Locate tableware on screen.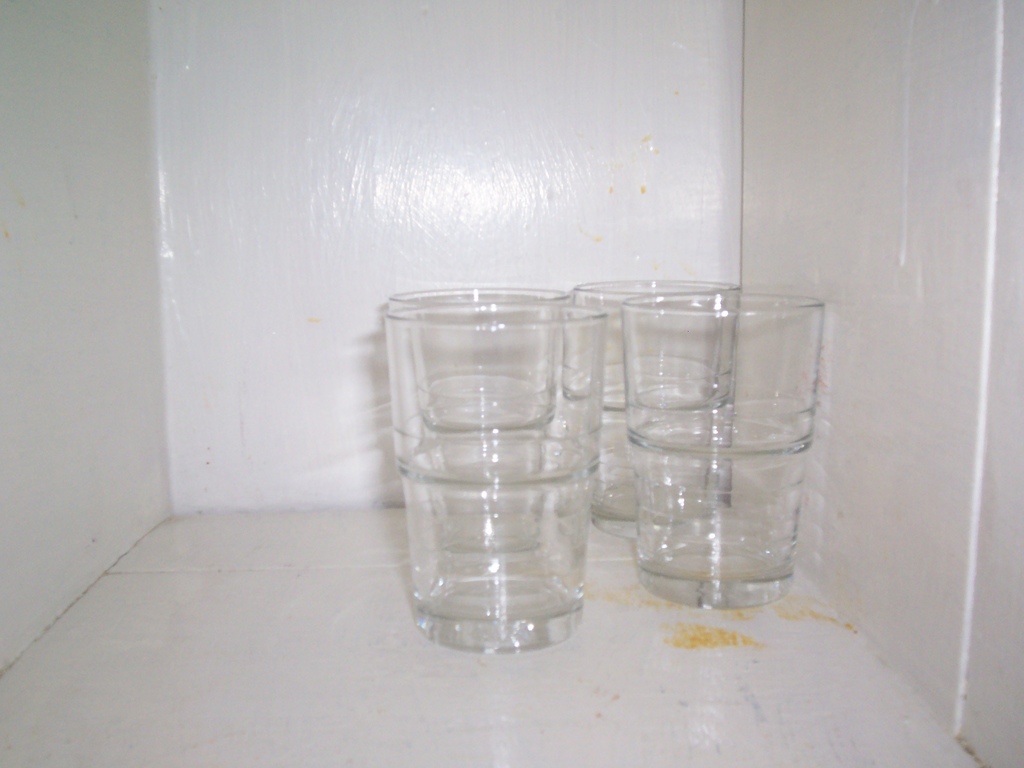
On screen at select_region(572, 279, 739, 541).
